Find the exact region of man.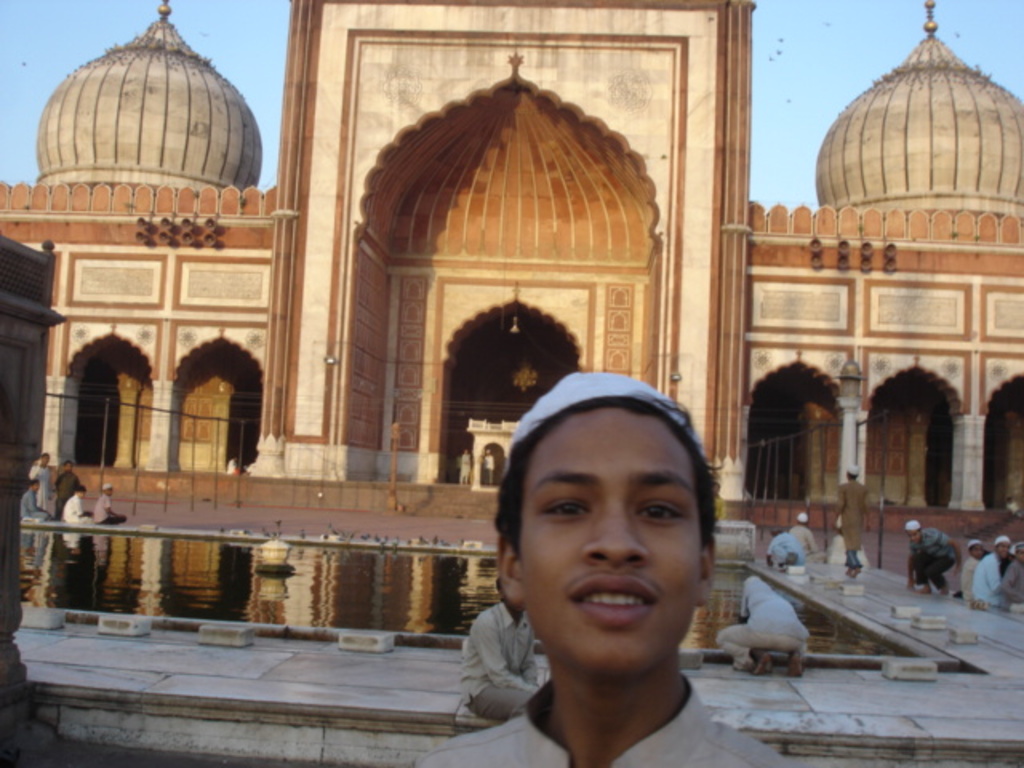
Exact region: [480, 446, 502, 483].
